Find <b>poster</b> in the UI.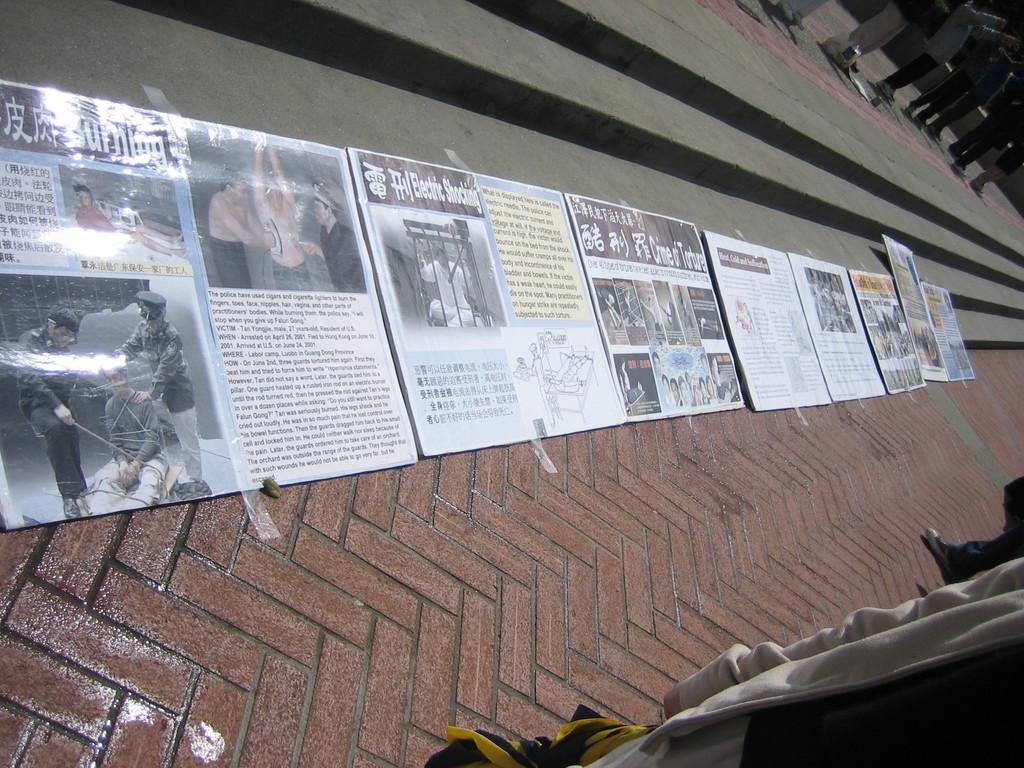
UI element at [879, 234, 949, 381].
